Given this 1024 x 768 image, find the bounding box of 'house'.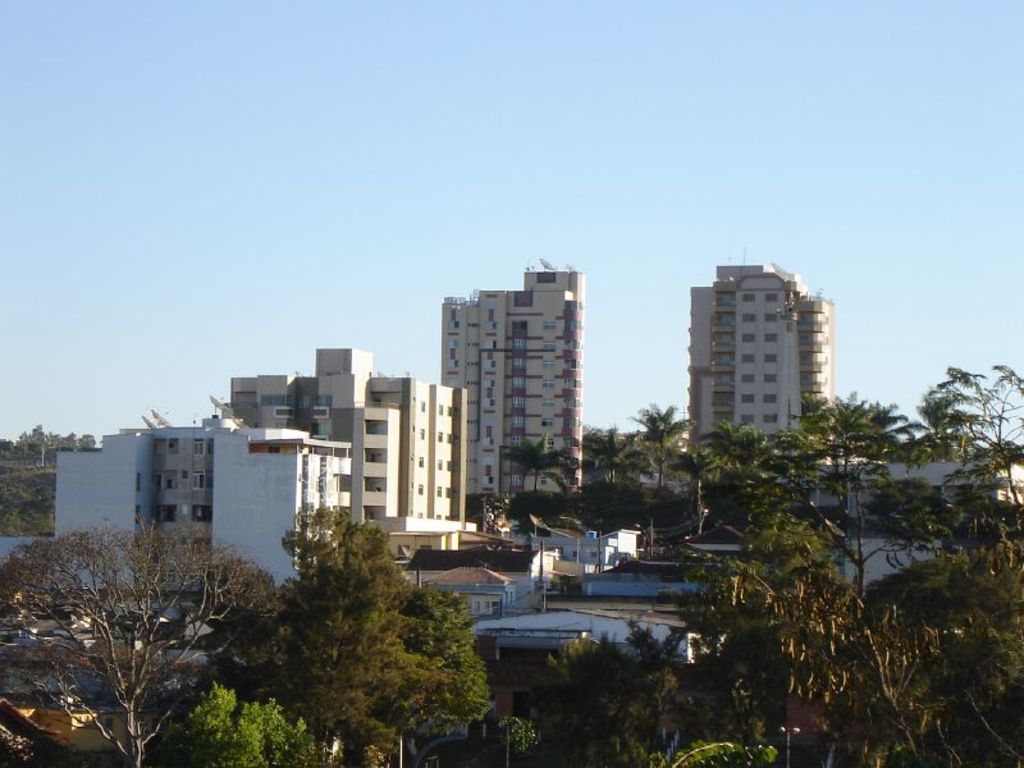
422 563 516 622.
